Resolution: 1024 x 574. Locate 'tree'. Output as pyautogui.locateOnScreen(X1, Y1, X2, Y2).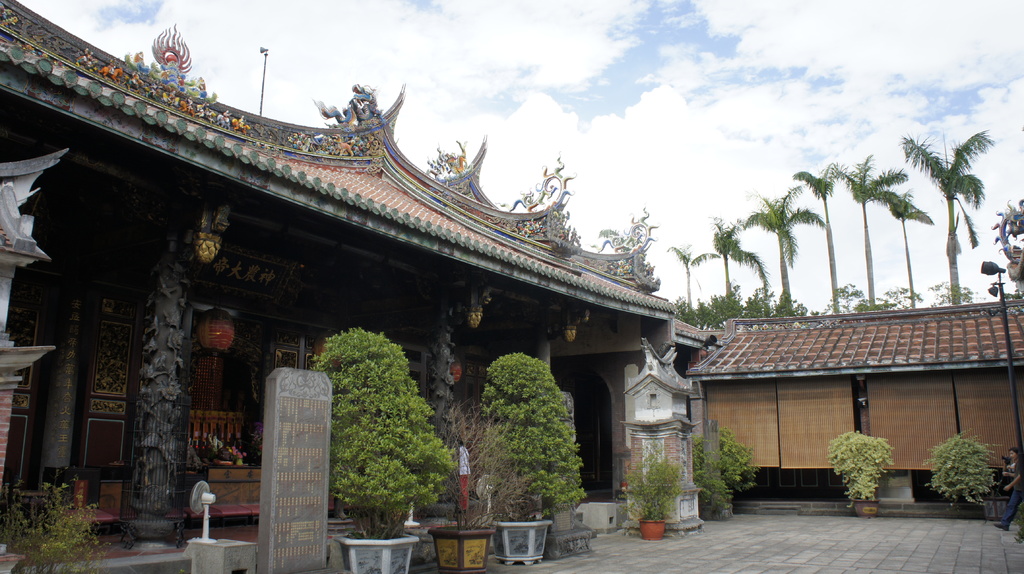
pyautogui.locateOnScreen(833, 152, 900, 310).
